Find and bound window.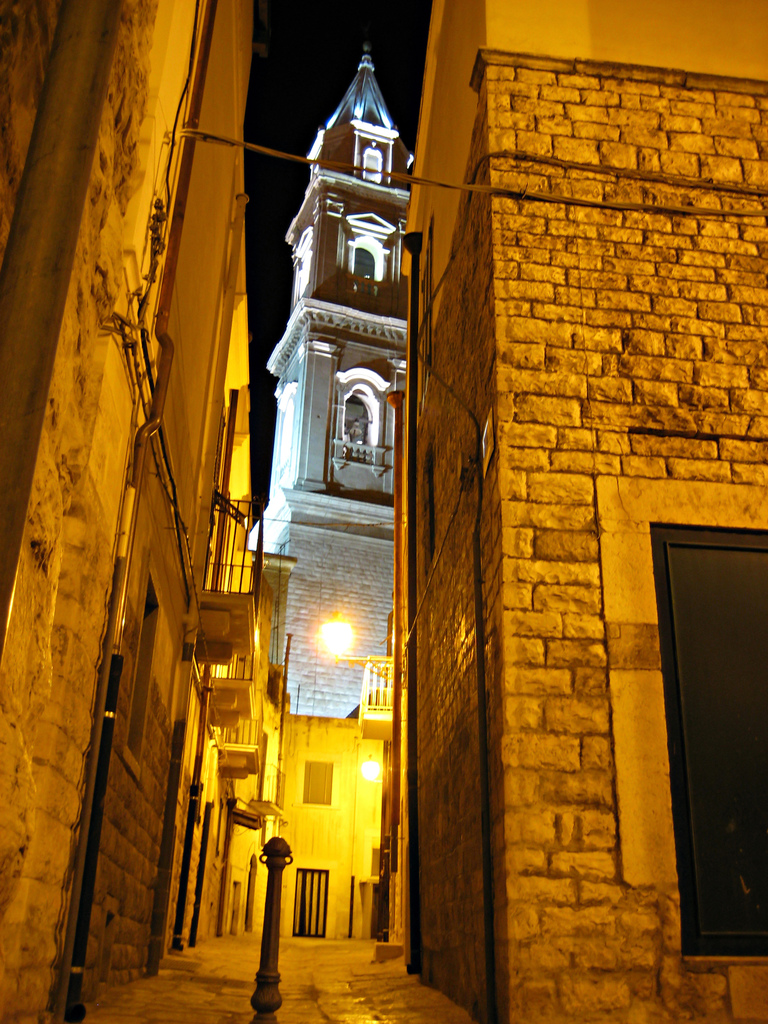
Bound: <region>649, 524, 767, 952</region>.
